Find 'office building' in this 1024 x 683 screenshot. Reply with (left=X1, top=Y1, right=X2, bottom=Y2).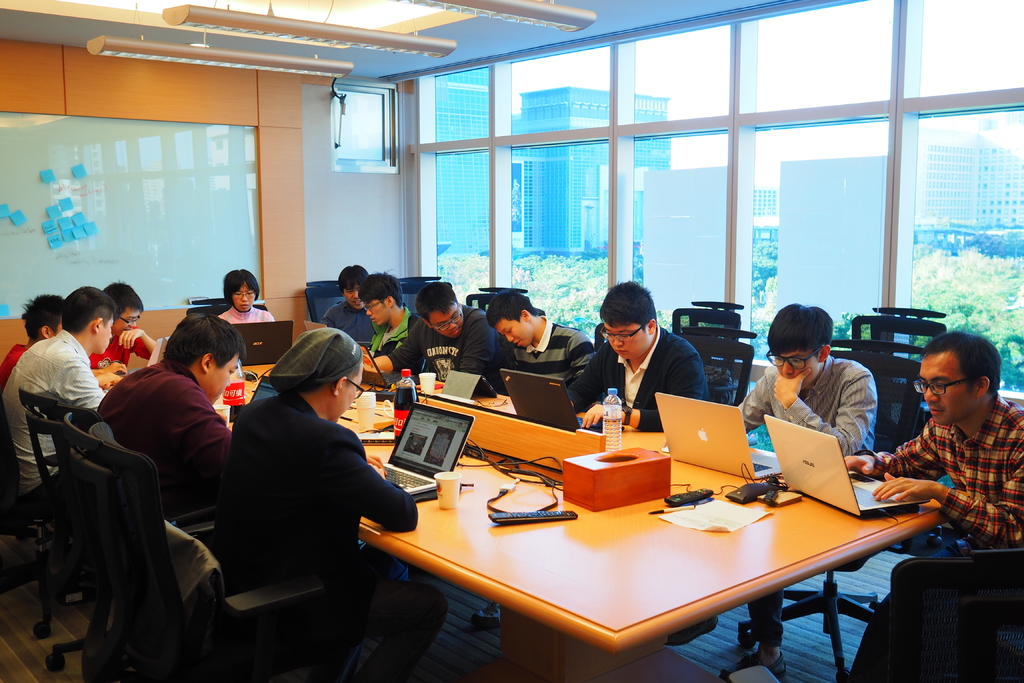
(left=36, top=10, right=979, bottom=667).
